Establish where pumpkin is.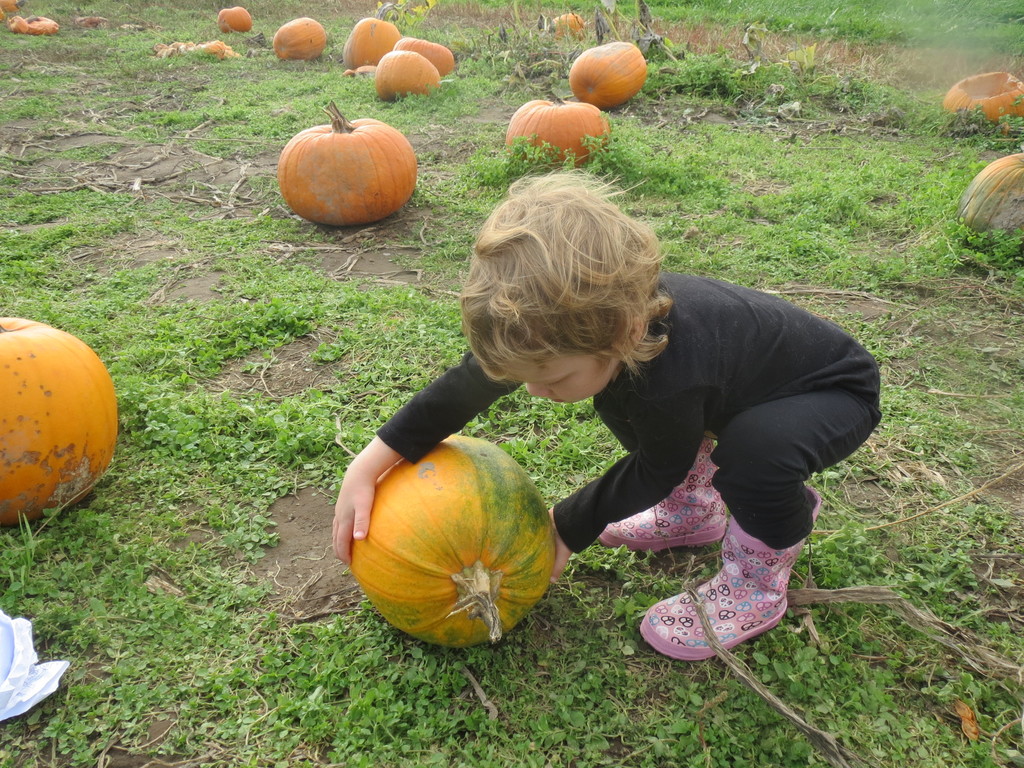
Established at [954,150,1023,236].
